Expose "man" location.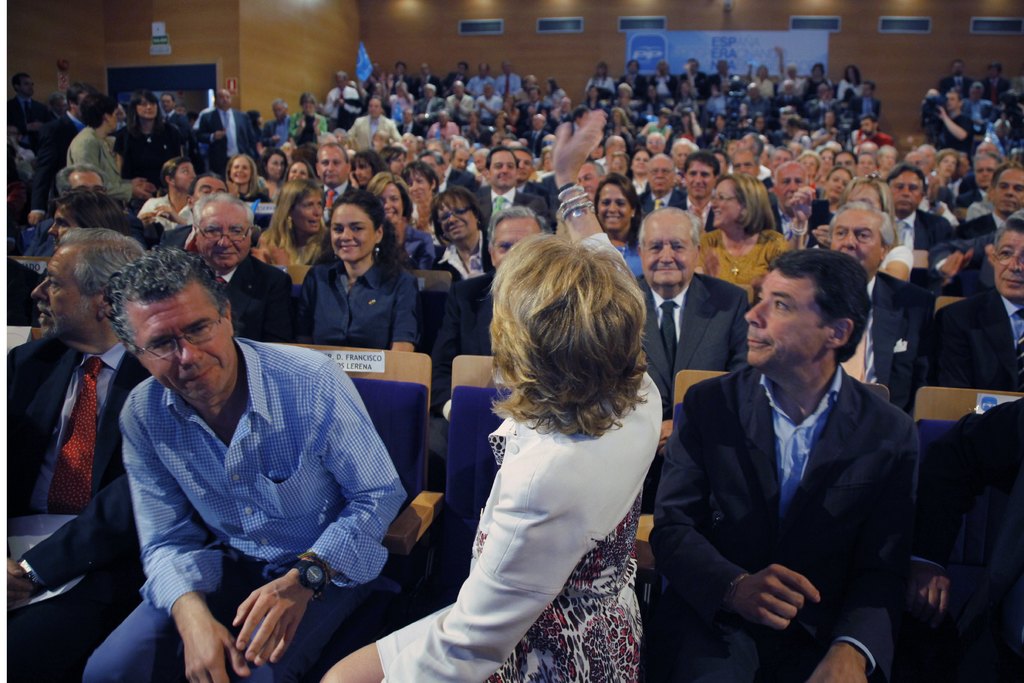
Exposed at BBox(787, 76, 803, 112).
